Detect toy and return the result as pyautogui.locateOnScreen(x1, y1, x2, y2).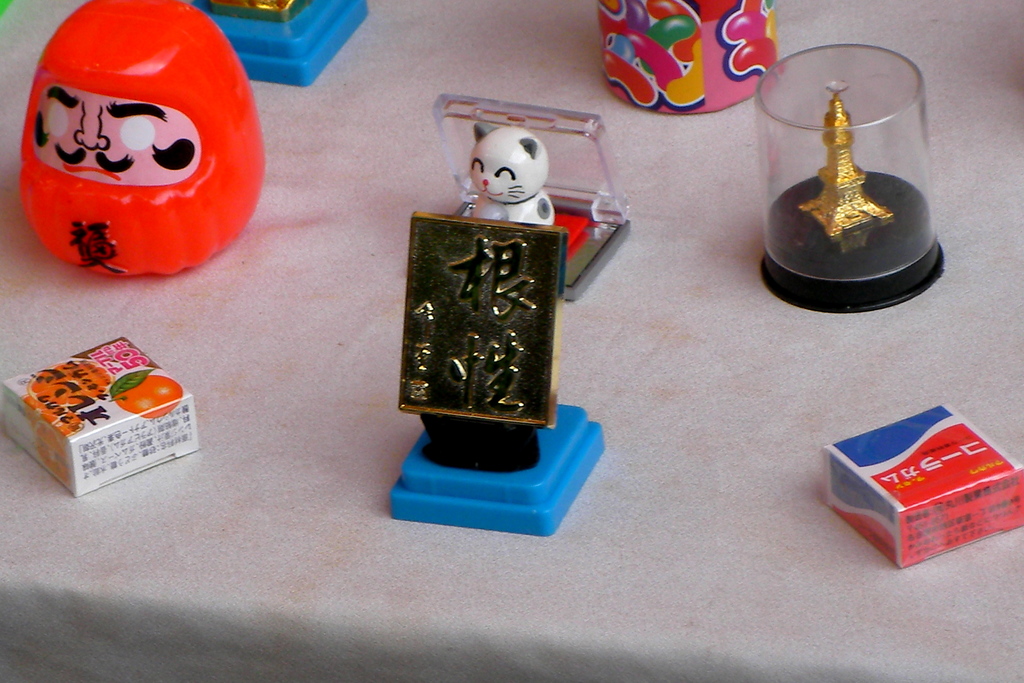
pyautogui.locateOnScreen(430, 95, 633, 303).
